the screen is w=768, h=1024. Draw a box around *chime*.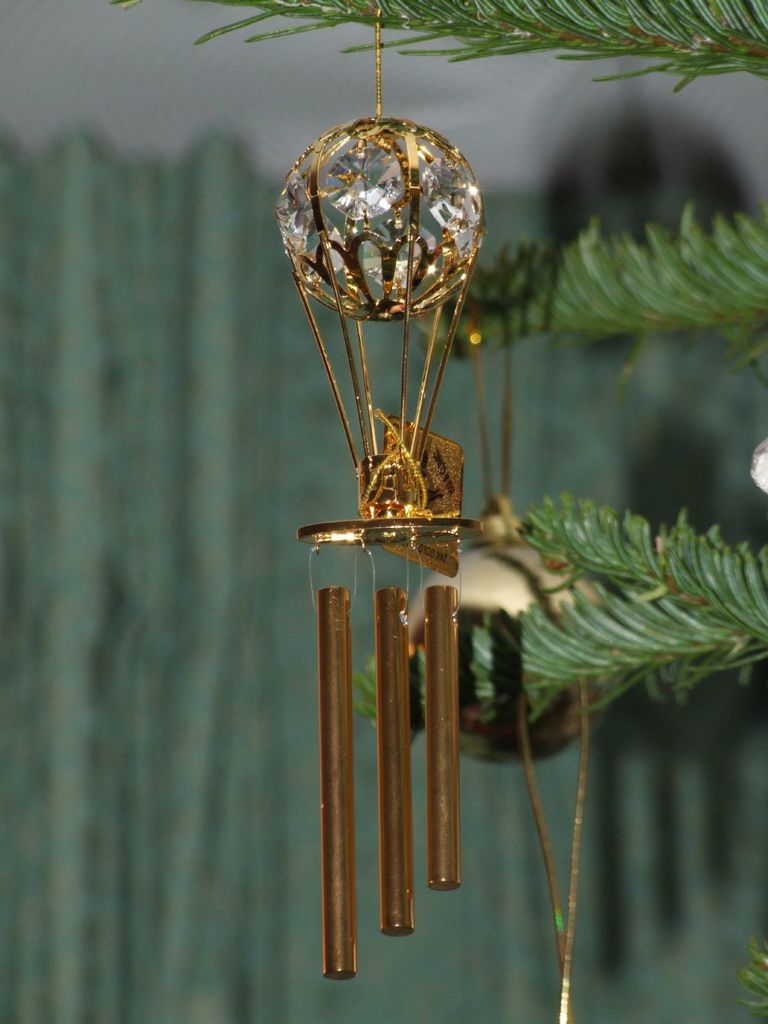
detection(290, 0, 486, 979).
